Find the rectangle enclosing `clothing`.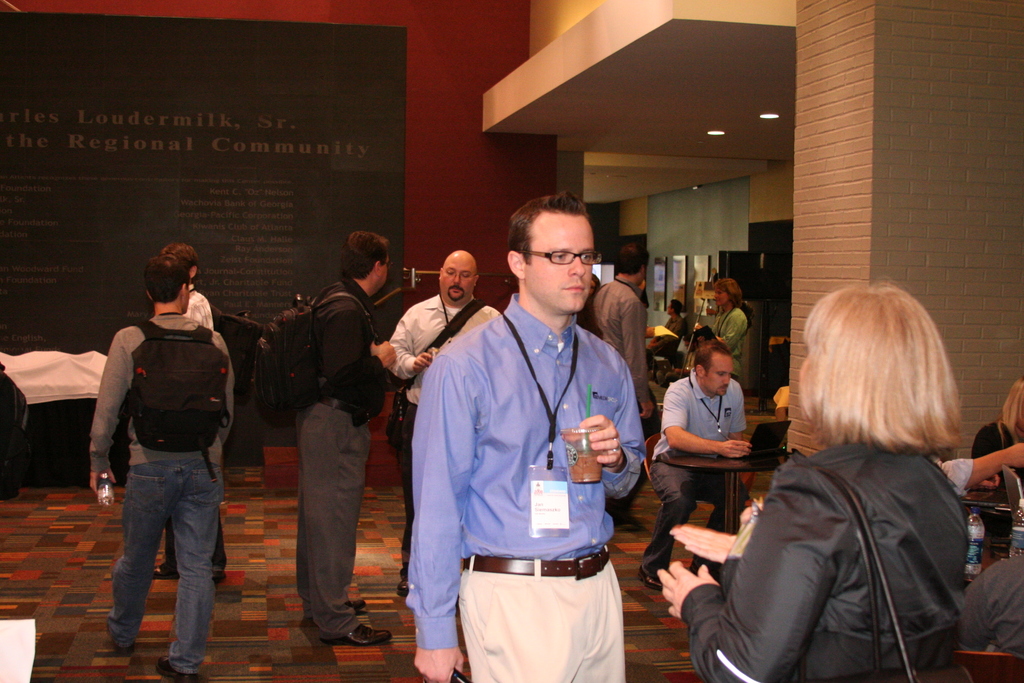
[419,240,670,669].
